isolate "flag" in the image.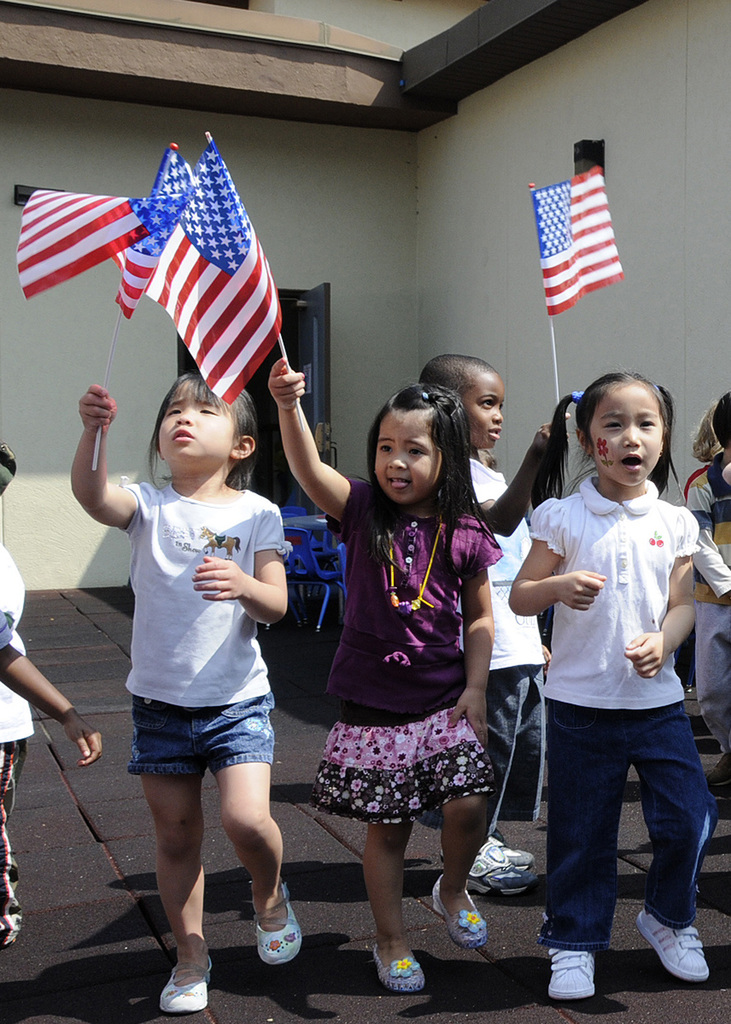
Isolated region: 525, 159, 617, 319.
